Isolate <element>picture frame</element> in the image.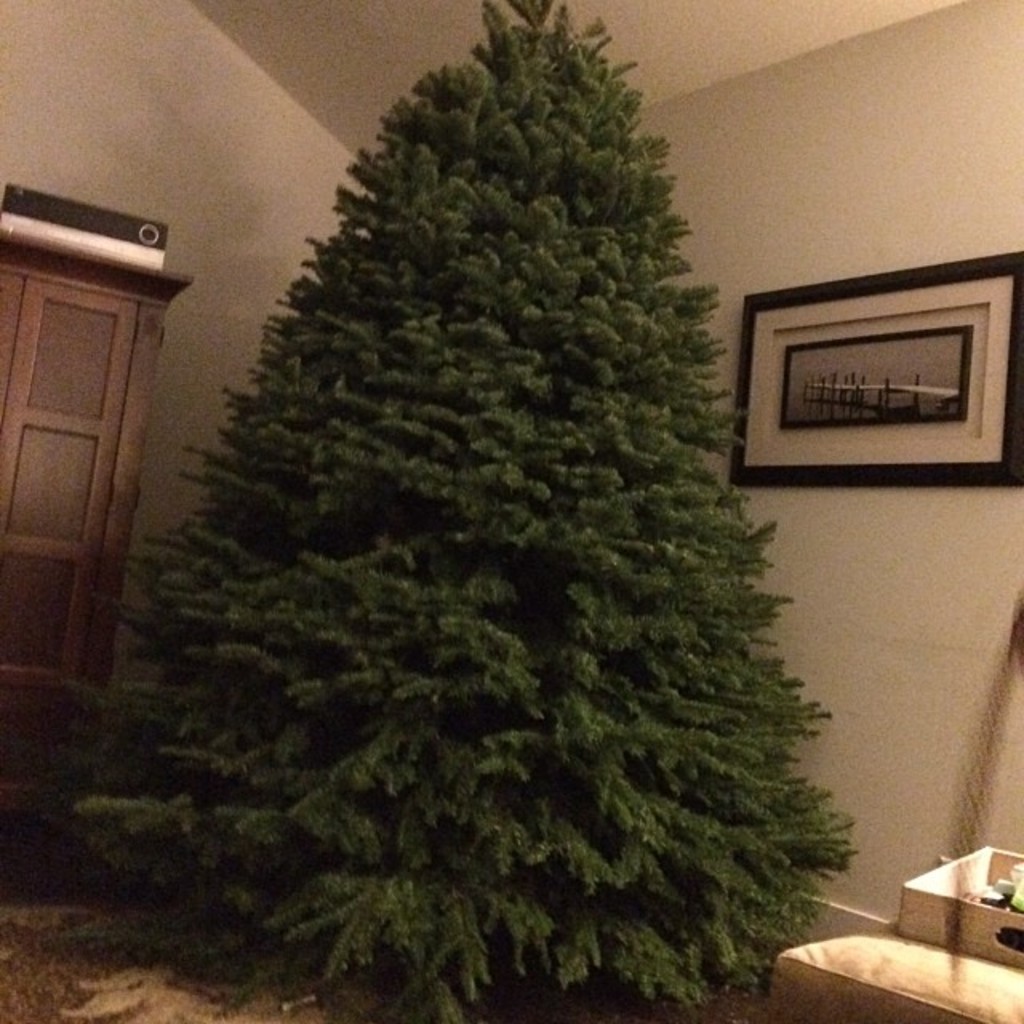
Isolated region: [733,251,1022,488].
